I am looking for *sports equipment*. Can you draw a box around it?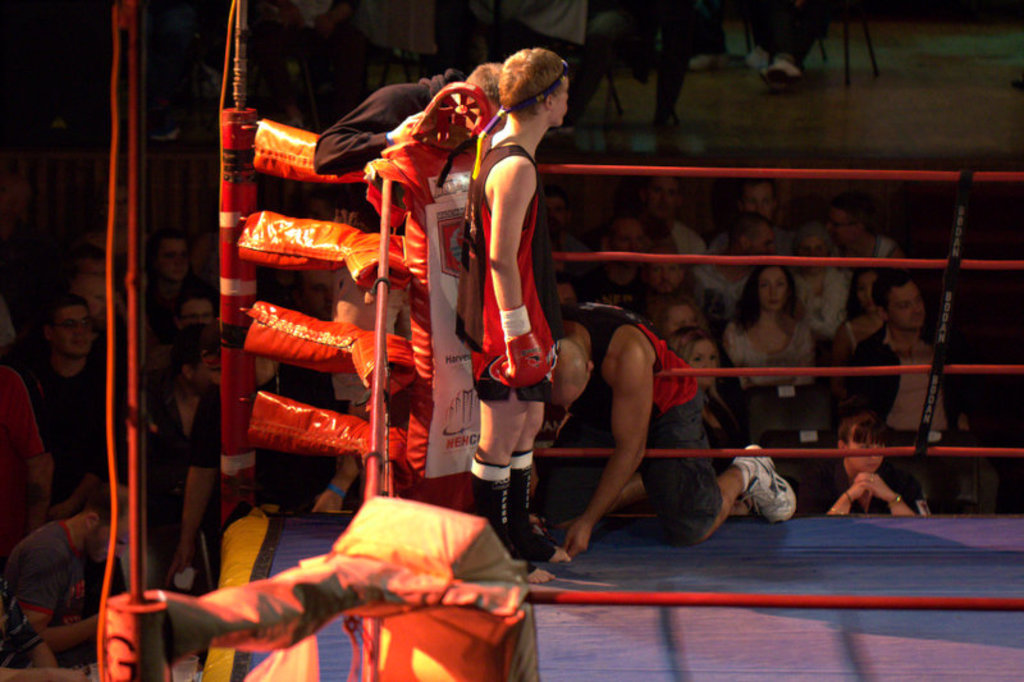
Sure, the bounding box is [x1=732, y1=444, x2=795, y2=519].
